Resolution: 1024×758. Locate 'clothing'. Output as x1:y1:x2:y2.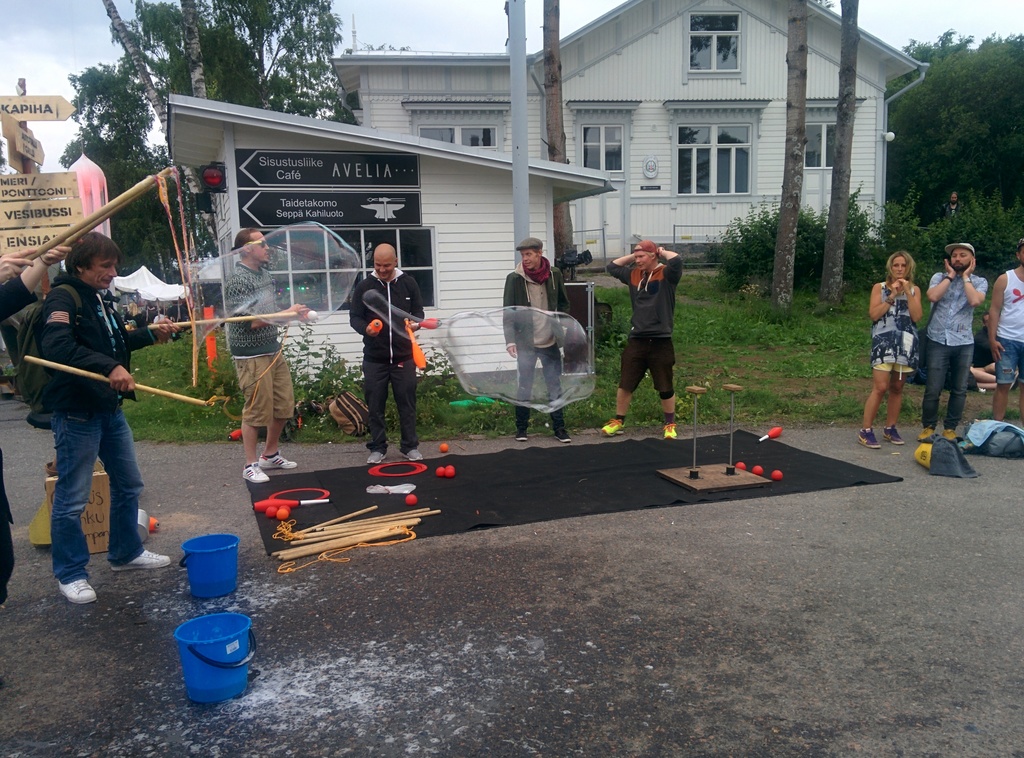
922:273:988:429.
